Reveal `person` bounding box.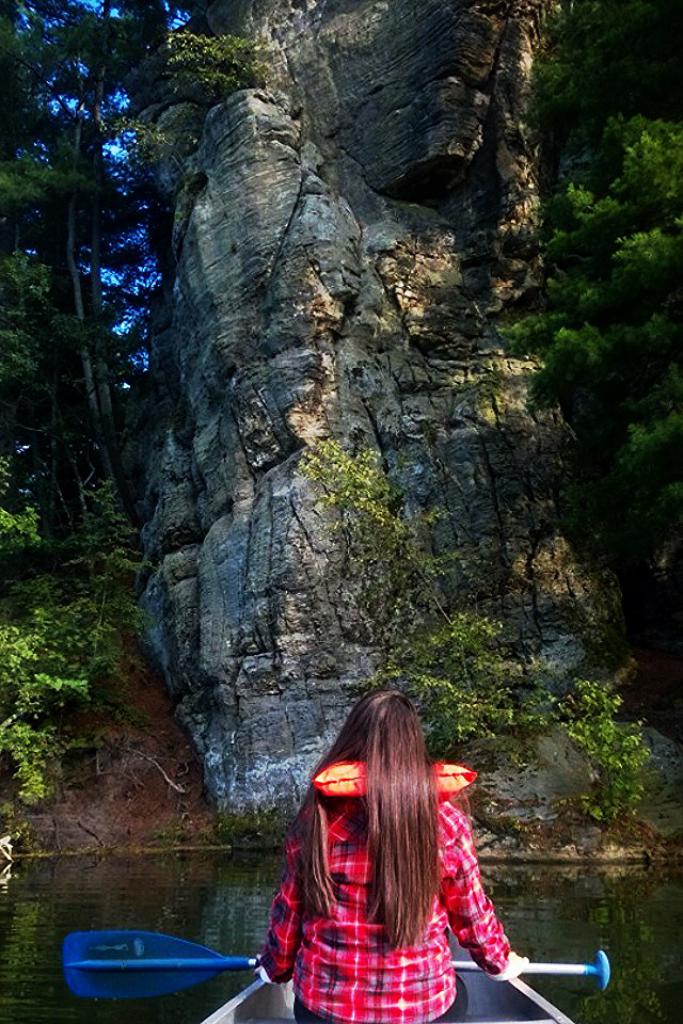
Revealed: select_region(273, 659, 518, 1010).
